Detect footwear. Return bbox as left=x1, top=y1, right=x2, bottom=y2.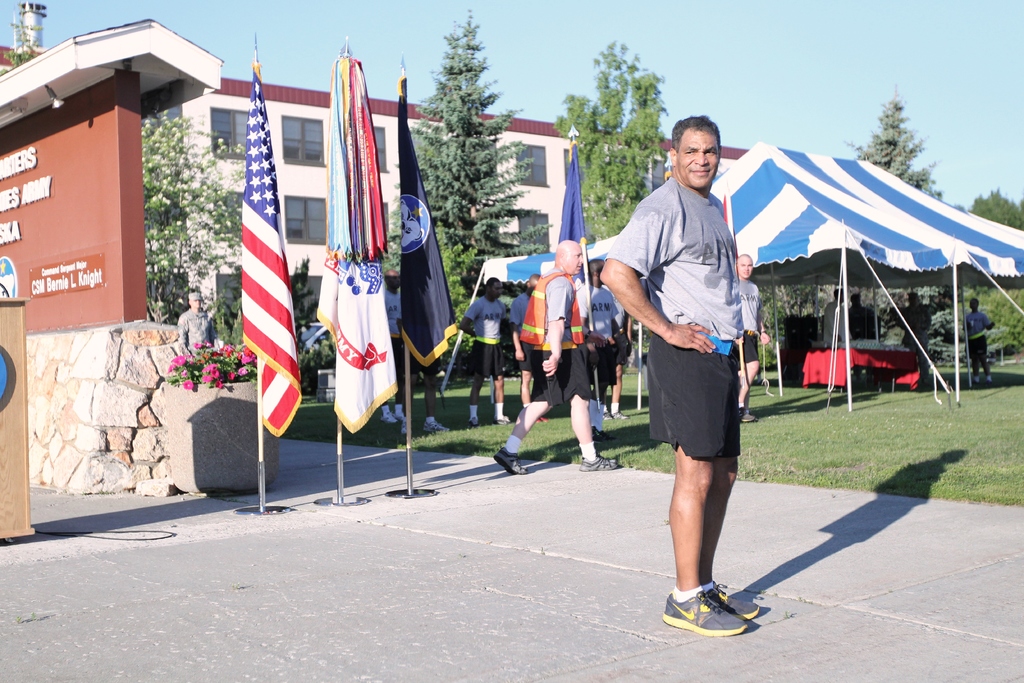
left=493, top=414, right=511, bottom=423.
